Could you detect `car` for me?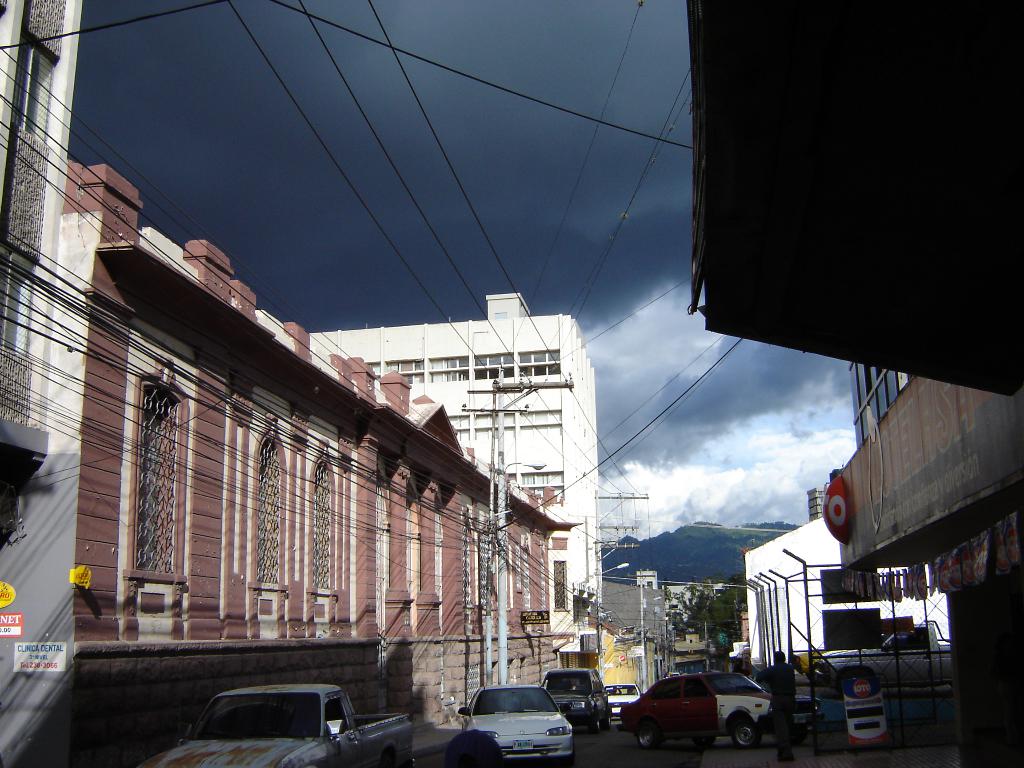
Detection result: pyautogui.locateOnScreen(622, 667, 817, 744).
